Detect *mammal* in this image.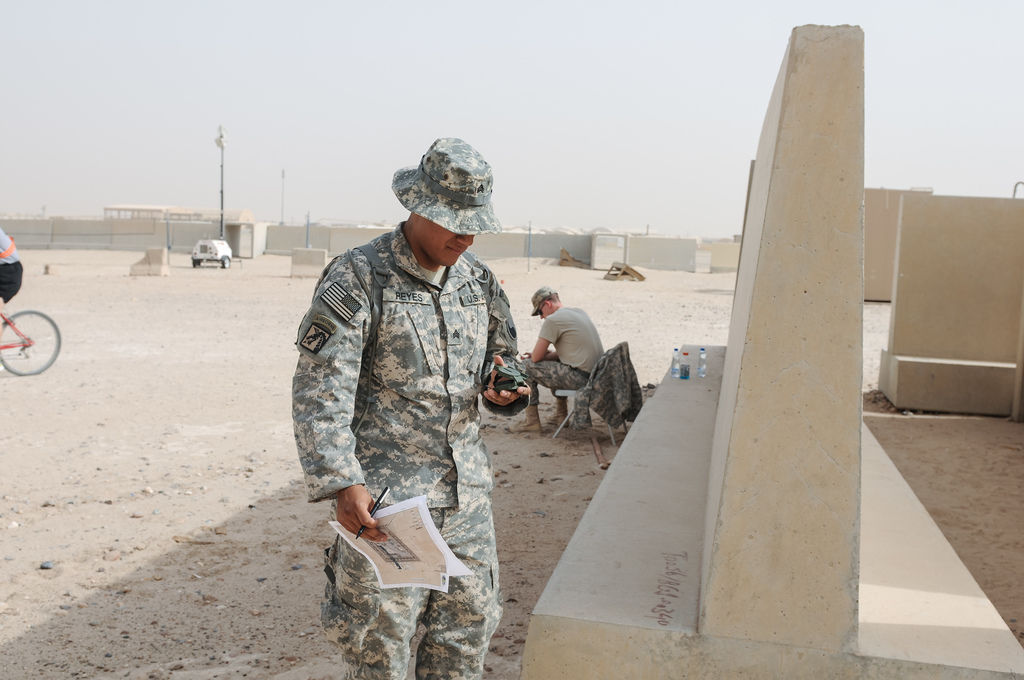
Detection: BBox(509, 403, 543, 430).
